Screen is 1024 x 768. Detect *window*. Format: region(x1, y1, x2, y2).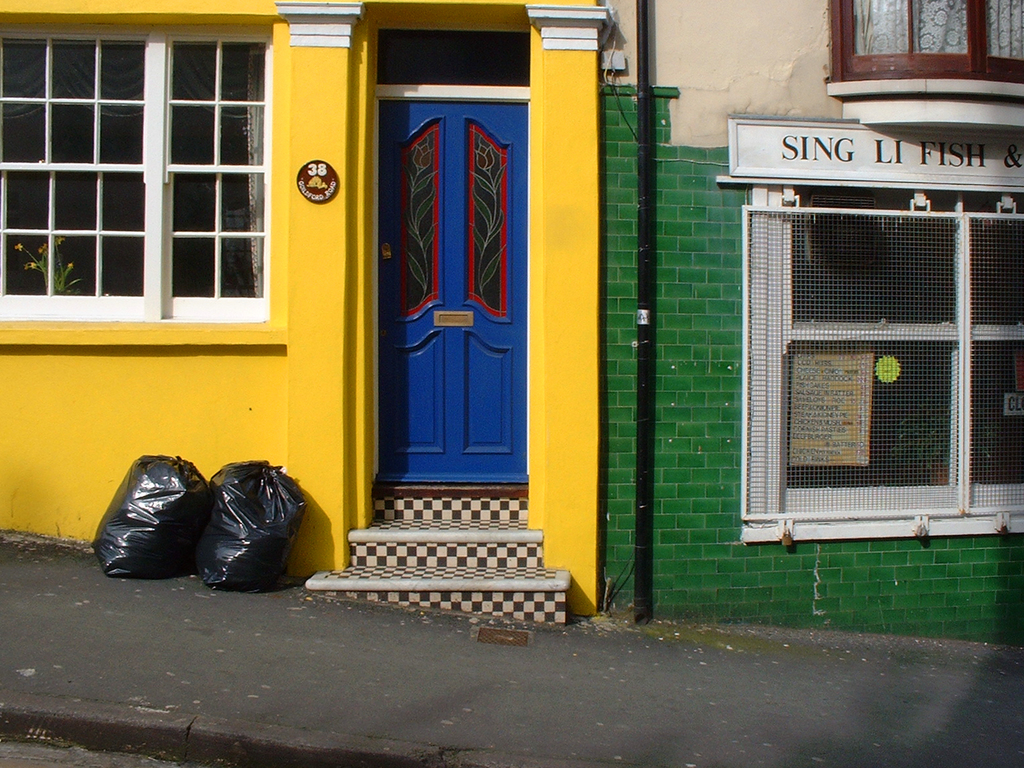
region(371, 29, 532, 87).
